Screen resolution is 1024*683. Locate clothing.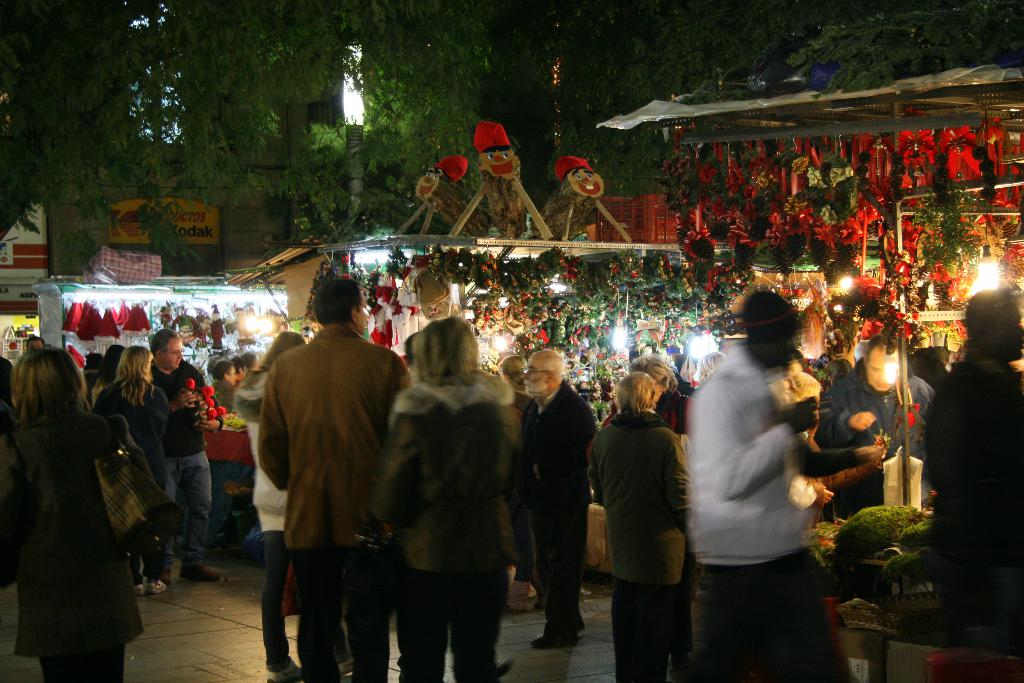
x1=91, y1=378, x2=171, y2=573.
